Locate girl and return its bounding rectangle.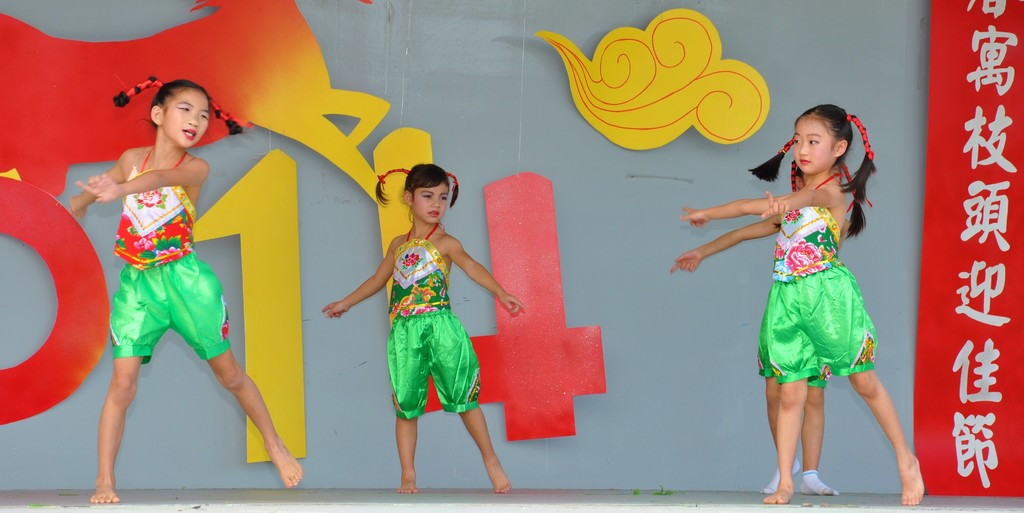
{"x1": 673, "y1": 104, "x2": 924, "y2": 505}.
